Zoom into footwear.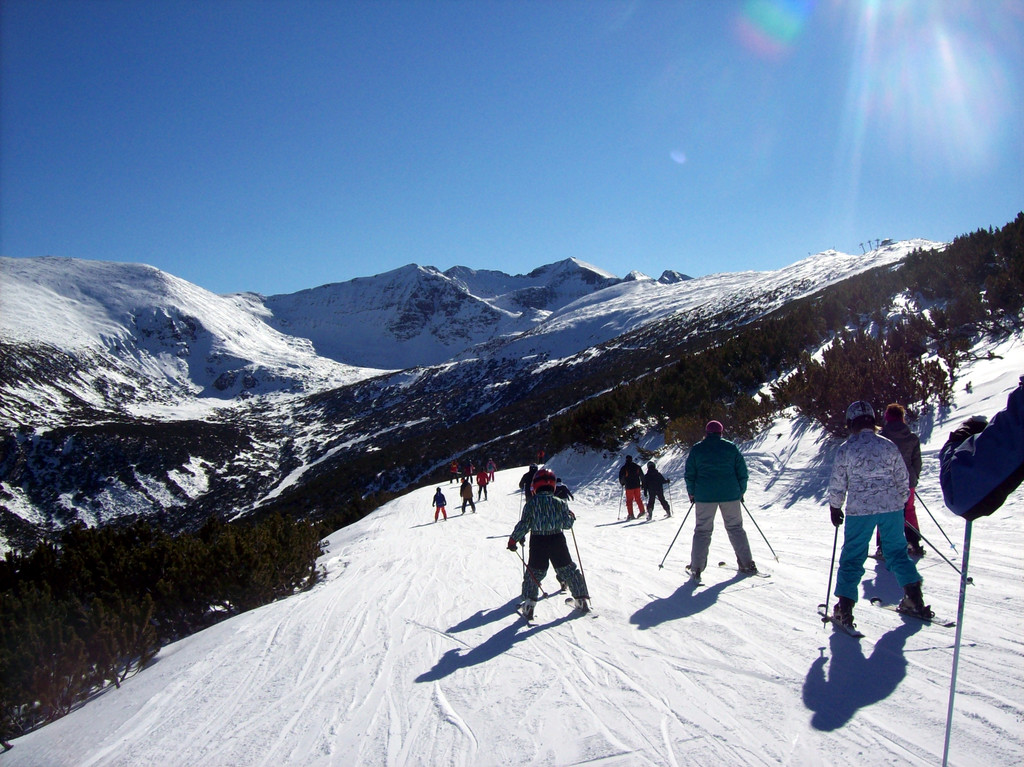
Zoom target: <bbox>902, 596, 930, 618</bbox>.
